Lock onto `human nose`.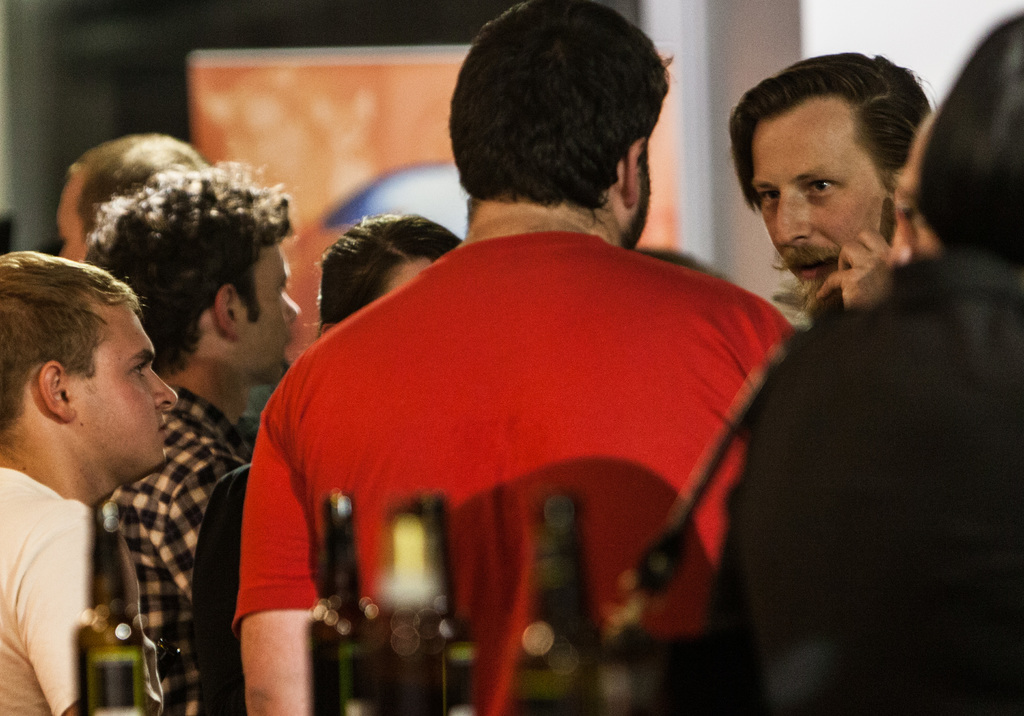
Locked: 282/292/298/330.
